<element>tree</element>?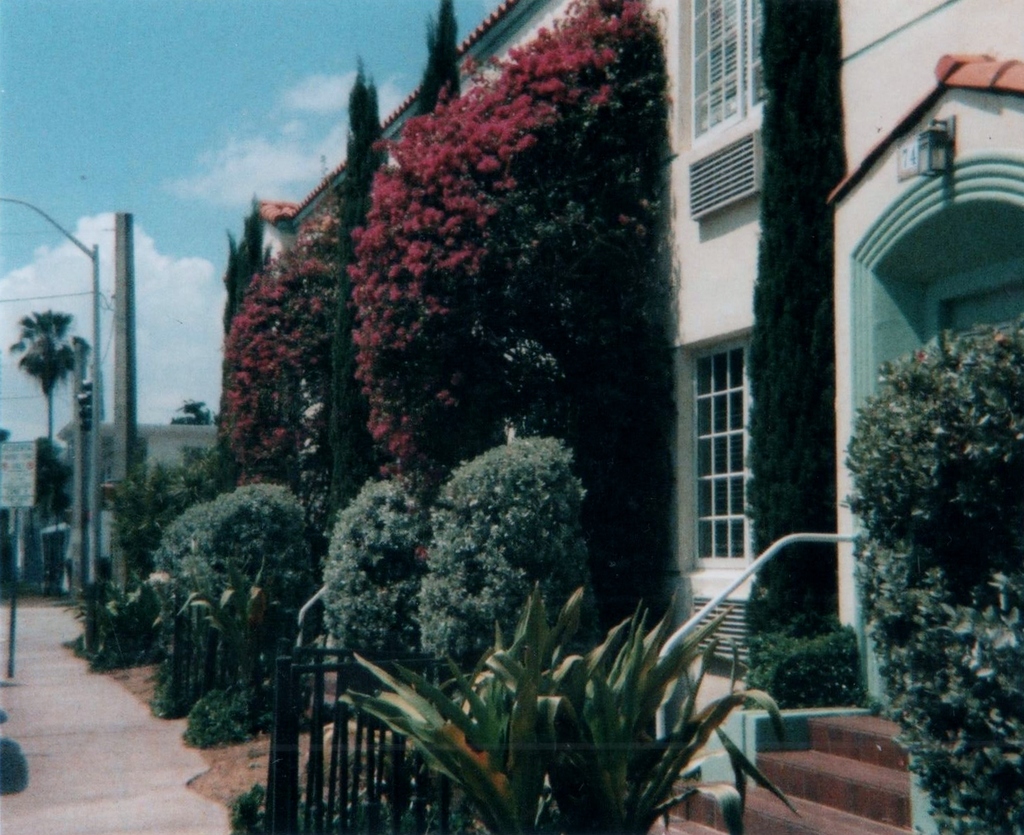
[x1=349, y1=0, x2=674, y2=632]
